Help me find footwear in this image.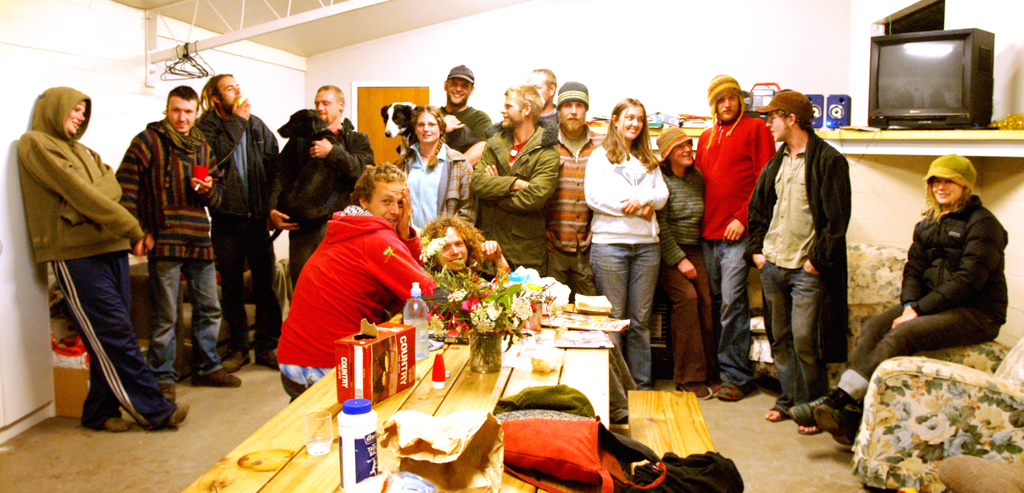
Found it: (left=191, top=368, right=246, bottom=387).
